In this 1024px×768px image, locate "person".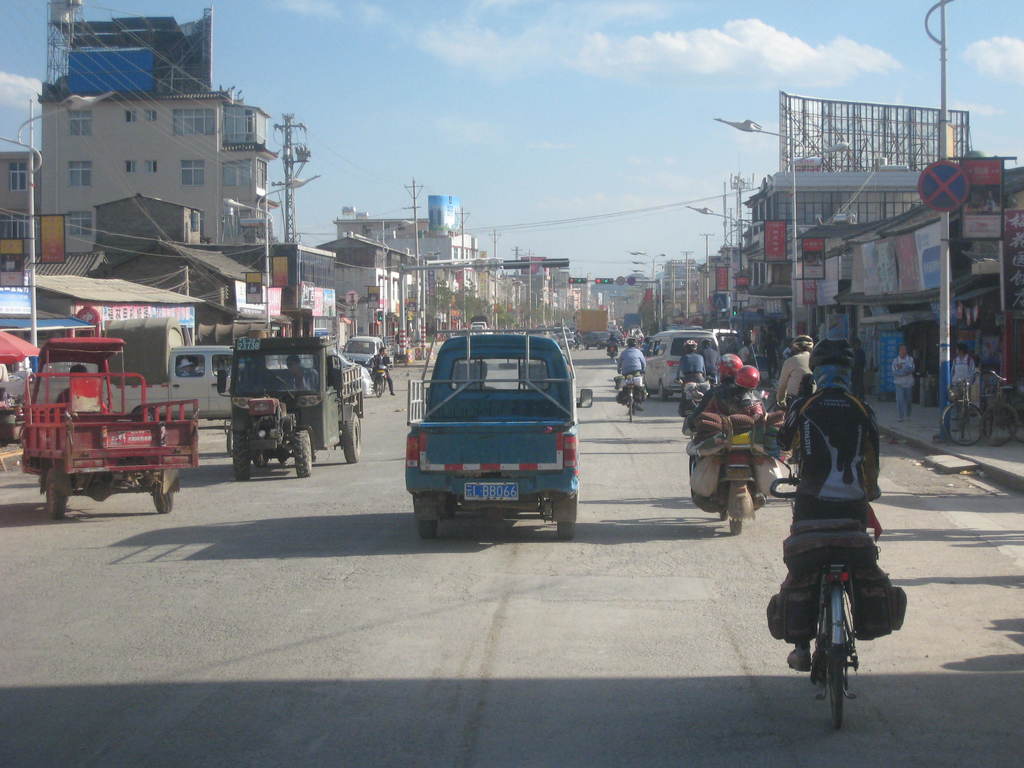
Bounding box: [left=175, top=355, right=194, bottom=378].
